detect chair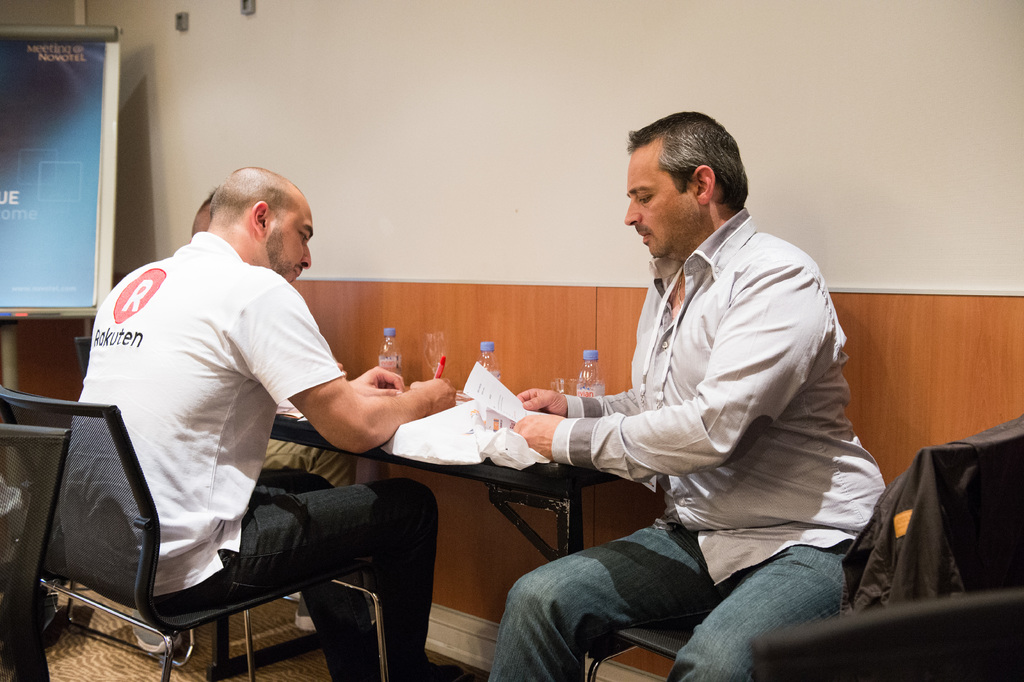
box=[582, 413, 1023, 681]
